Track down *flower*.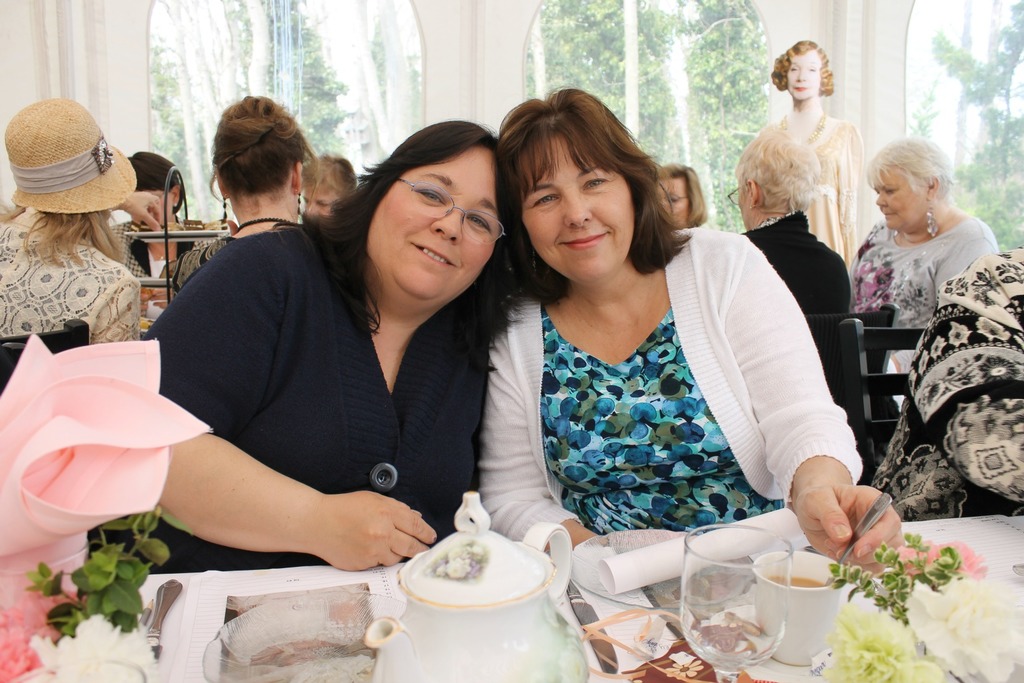
Tracked to bbox(822, 599, 941, 682).
